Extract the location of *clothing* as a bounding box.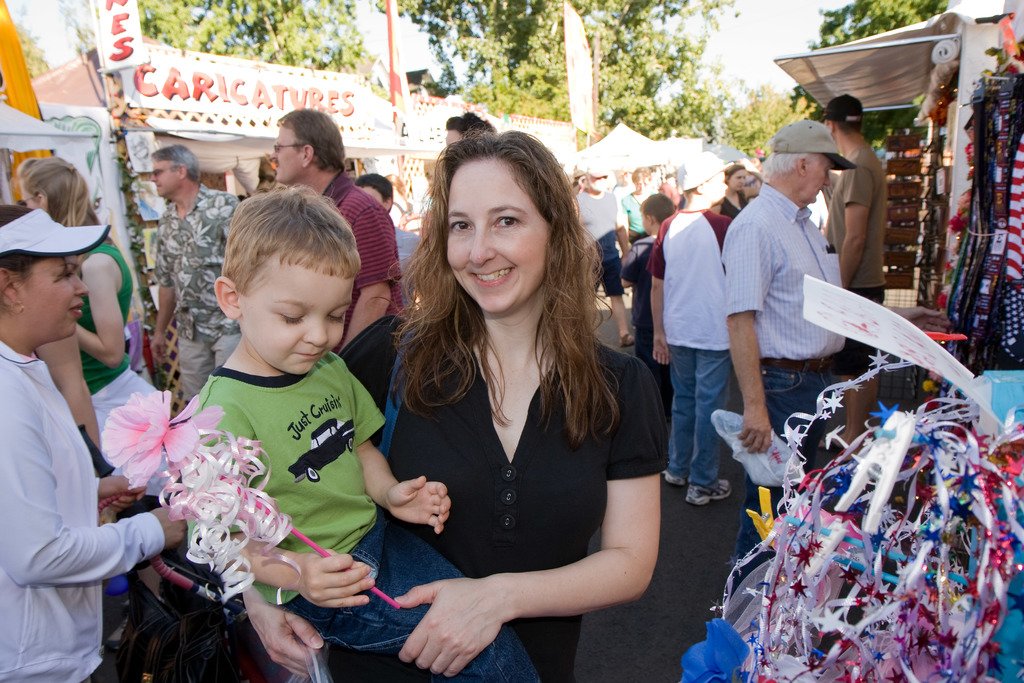
box=[152, 183, 244, 425].
